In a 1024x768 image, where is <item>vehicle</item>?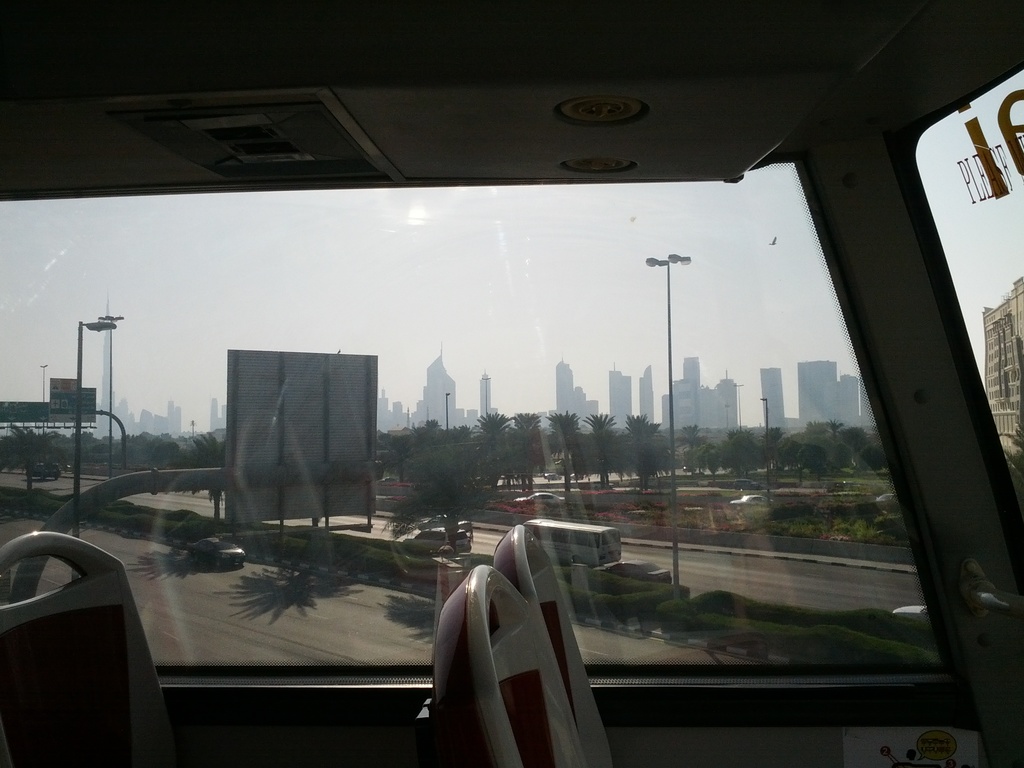
<region>544, 468, 561, 482</region>.
